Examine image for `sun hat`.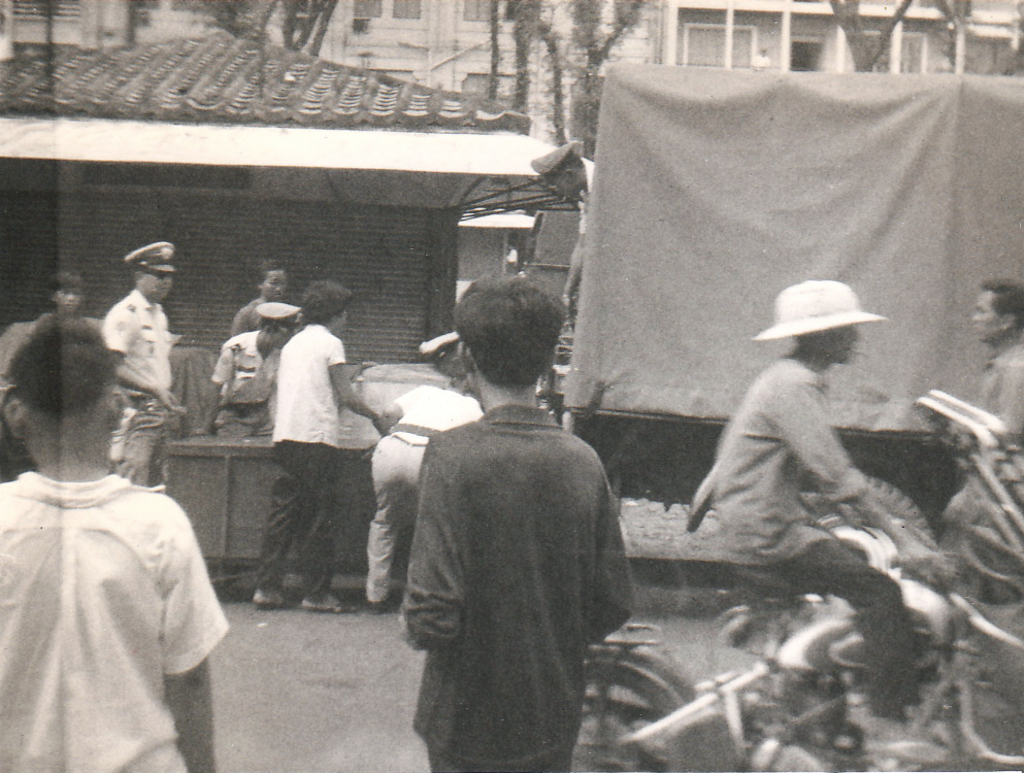
Examination result: [0, 315, 112, 390].
